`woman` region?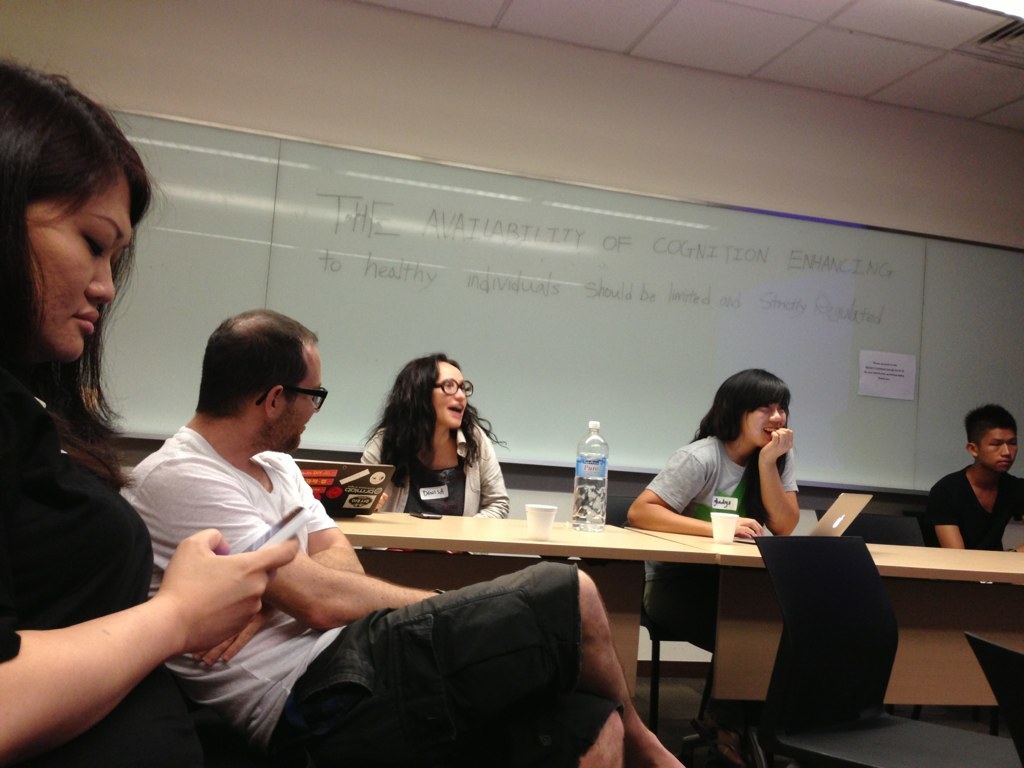
bbox(618, 368, 801, 767)
